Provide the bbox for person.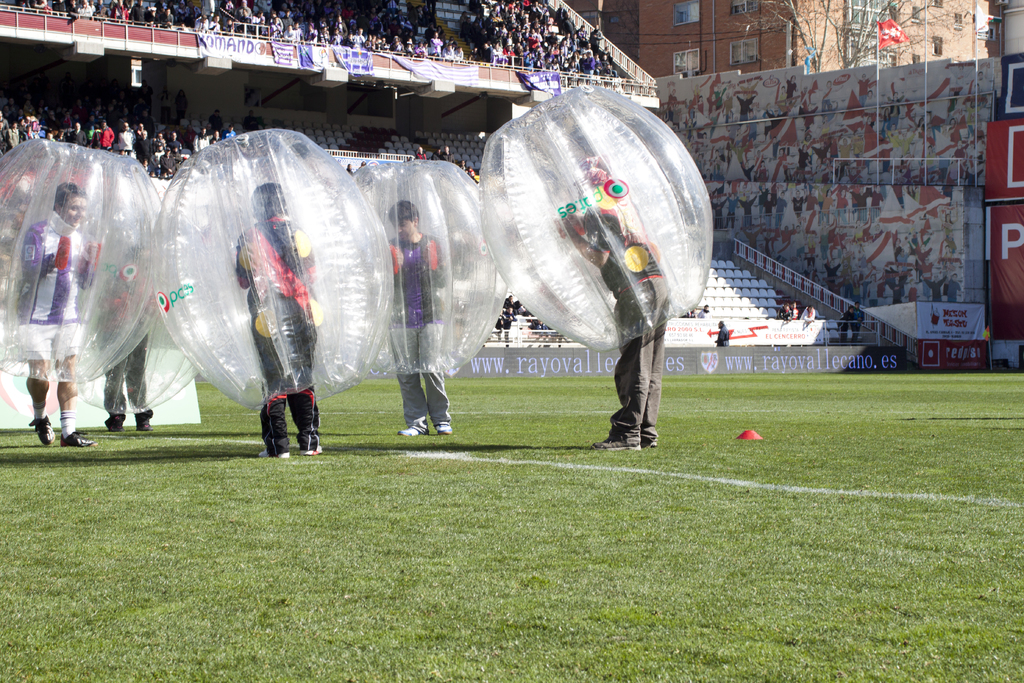
region(802, 99, 819, 135).
